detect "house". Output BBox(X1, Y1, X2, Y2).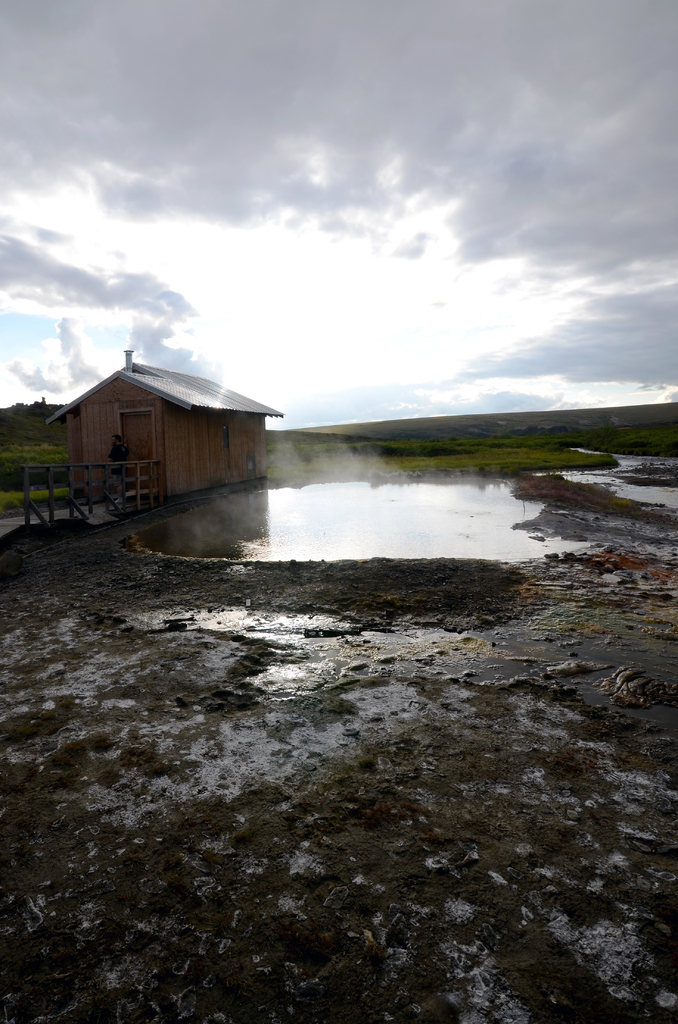
BBox(51, 353, 278, 514).
